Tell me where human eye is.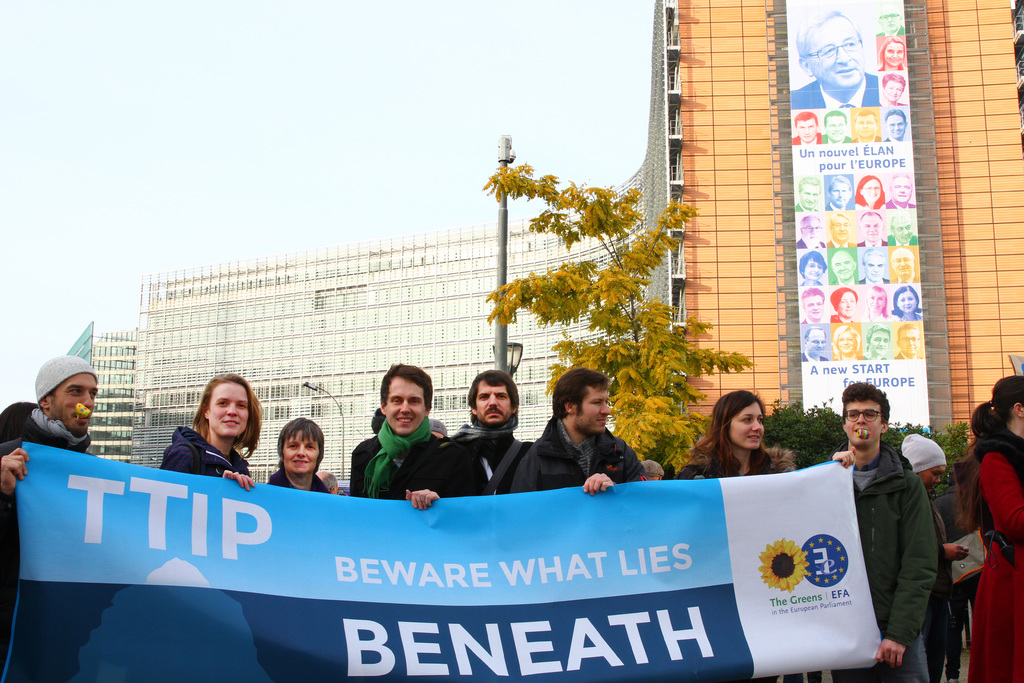
human eye is at {"x1": 828, "y1": 124, "x2": 831, "y2": 128}.
